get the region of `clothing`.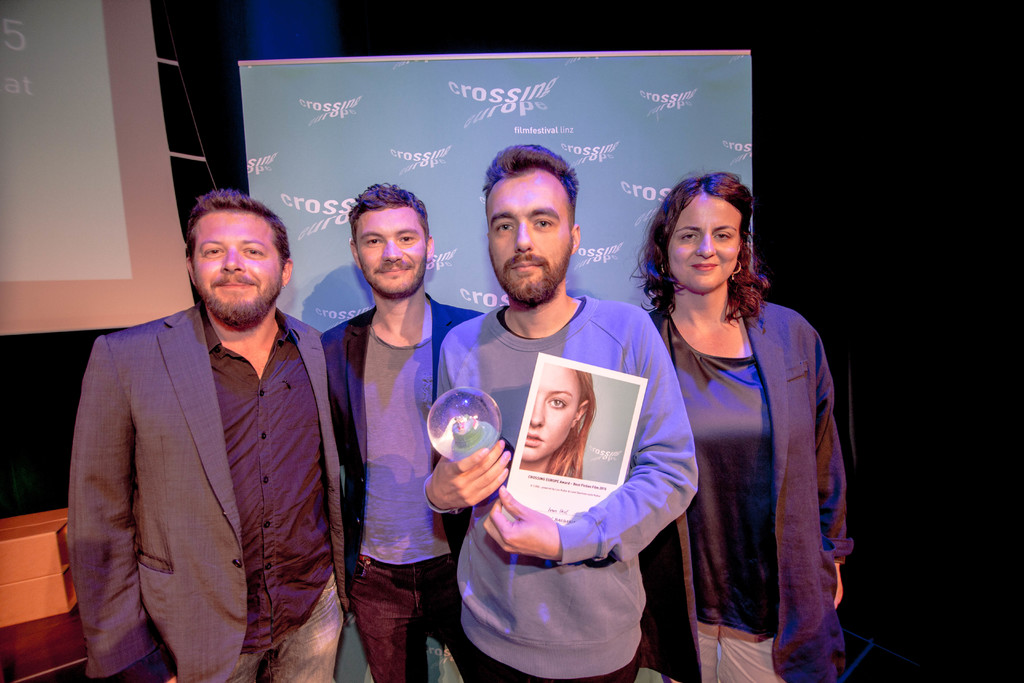
66:304:352:682.
